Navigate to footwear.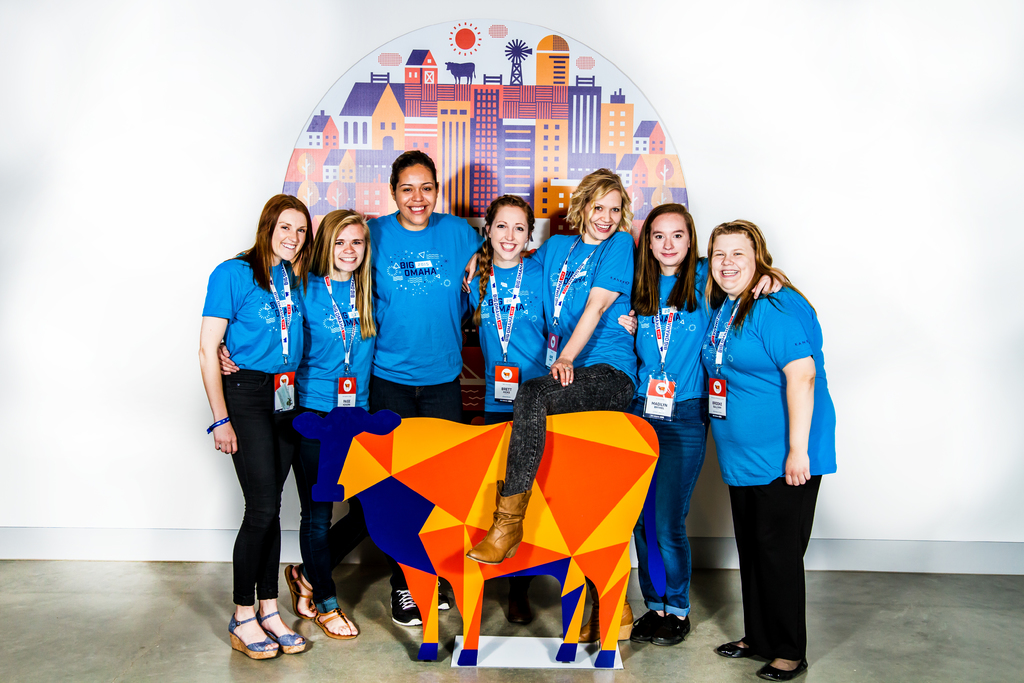
Navigation target: [756,664,808,682].
